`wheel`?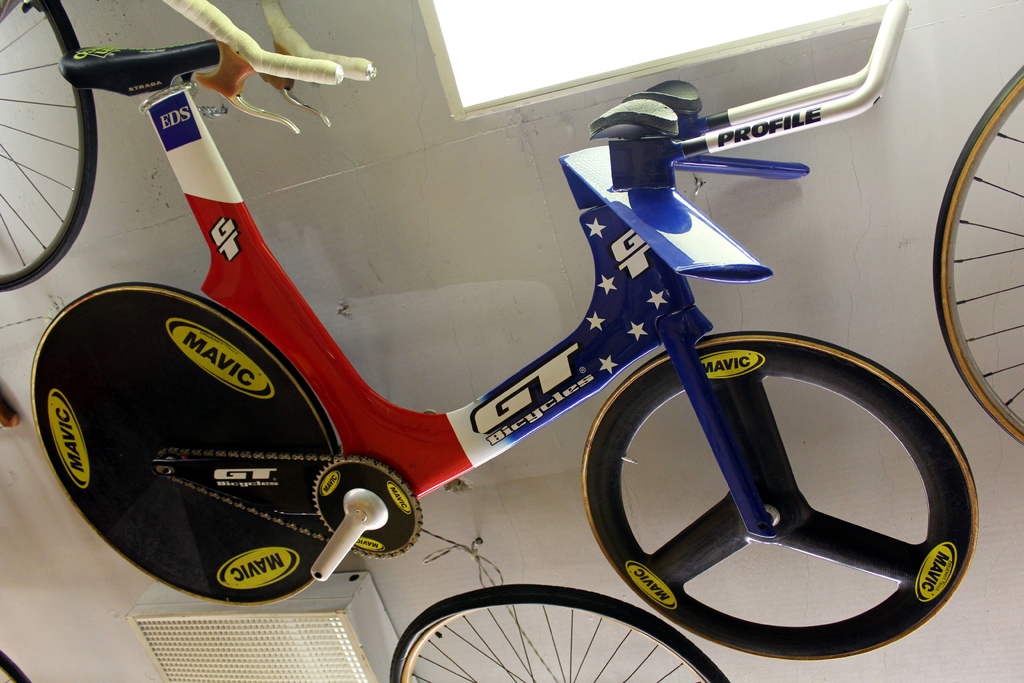
detection(933, 62, 1023, 449)
